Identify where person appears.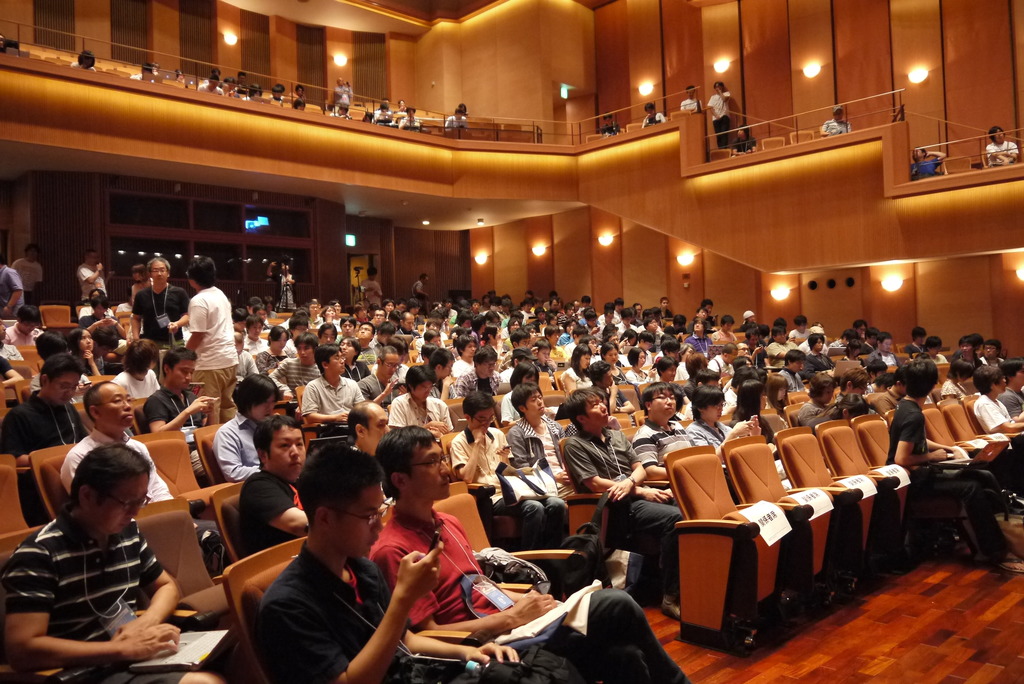
Appears at 632/383/695/479.
